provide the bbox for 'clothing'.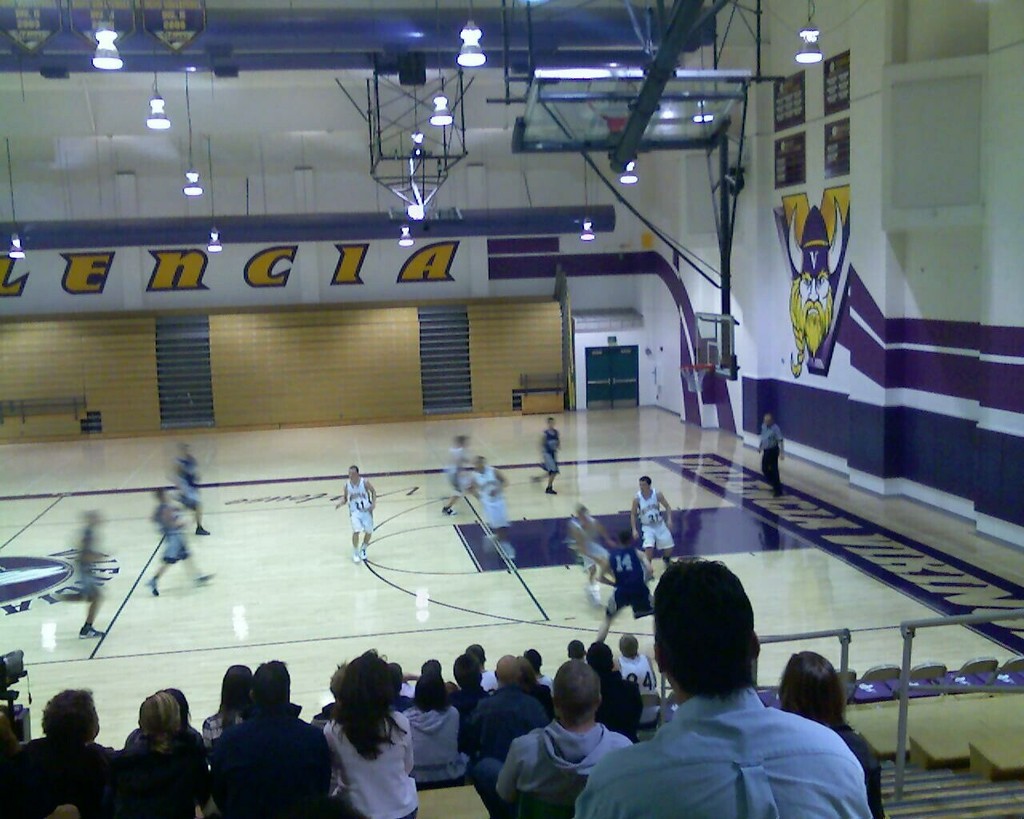
select_region(118, 721, 221, 818).
